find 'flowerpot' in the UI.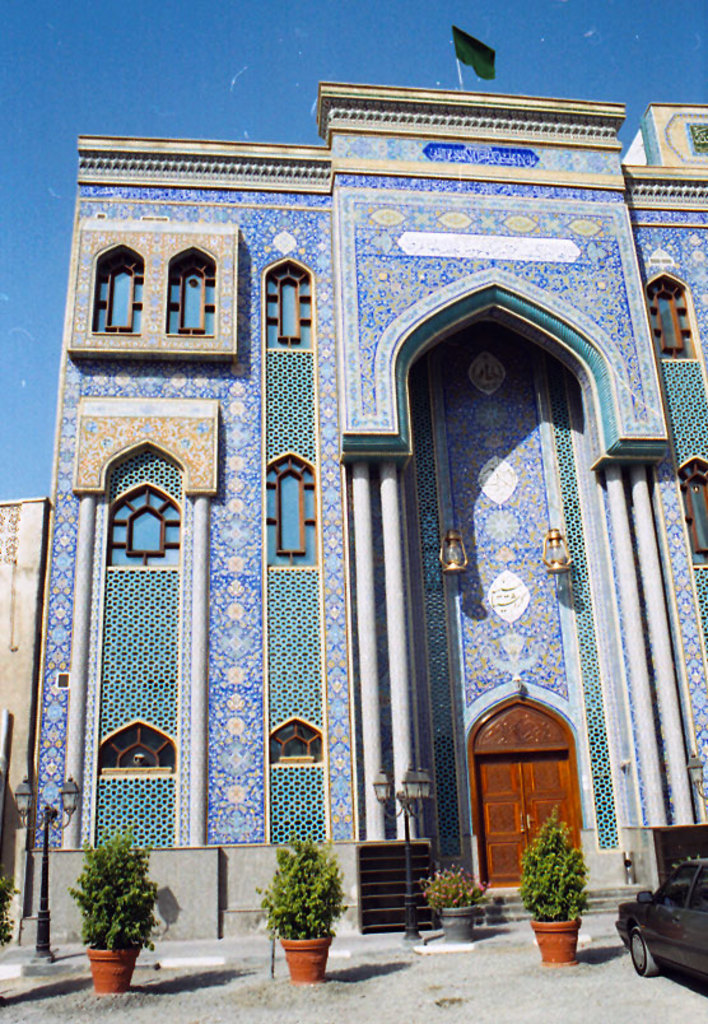
UI element at bbox=[281, 937, 330, 983].
